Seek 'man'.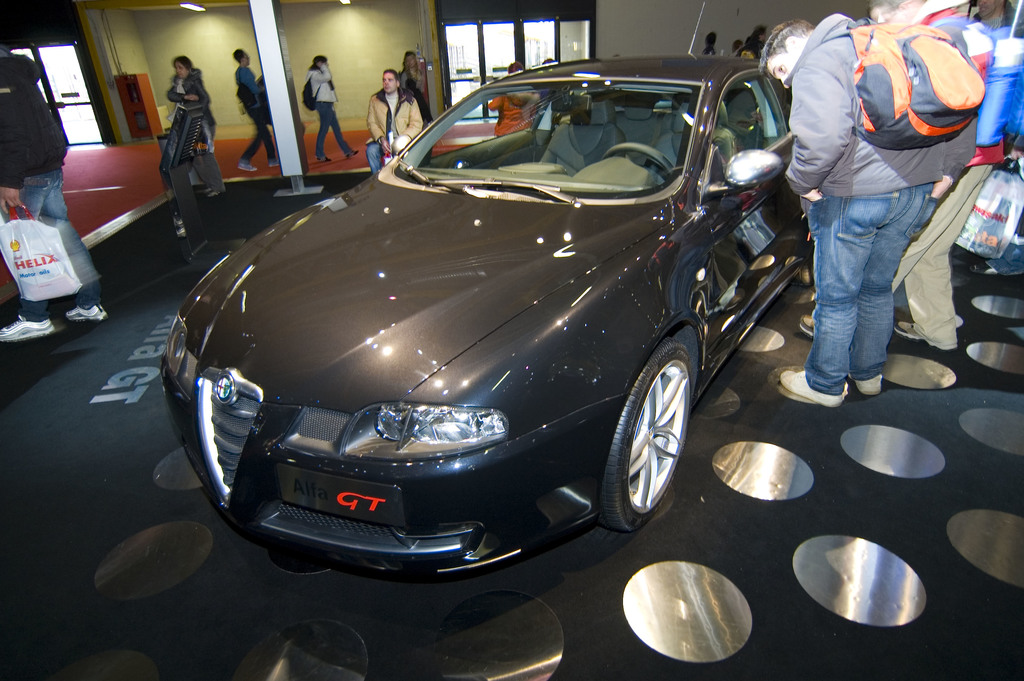
pyautogui.locateOnScreen(234, 47, 276, 174).
